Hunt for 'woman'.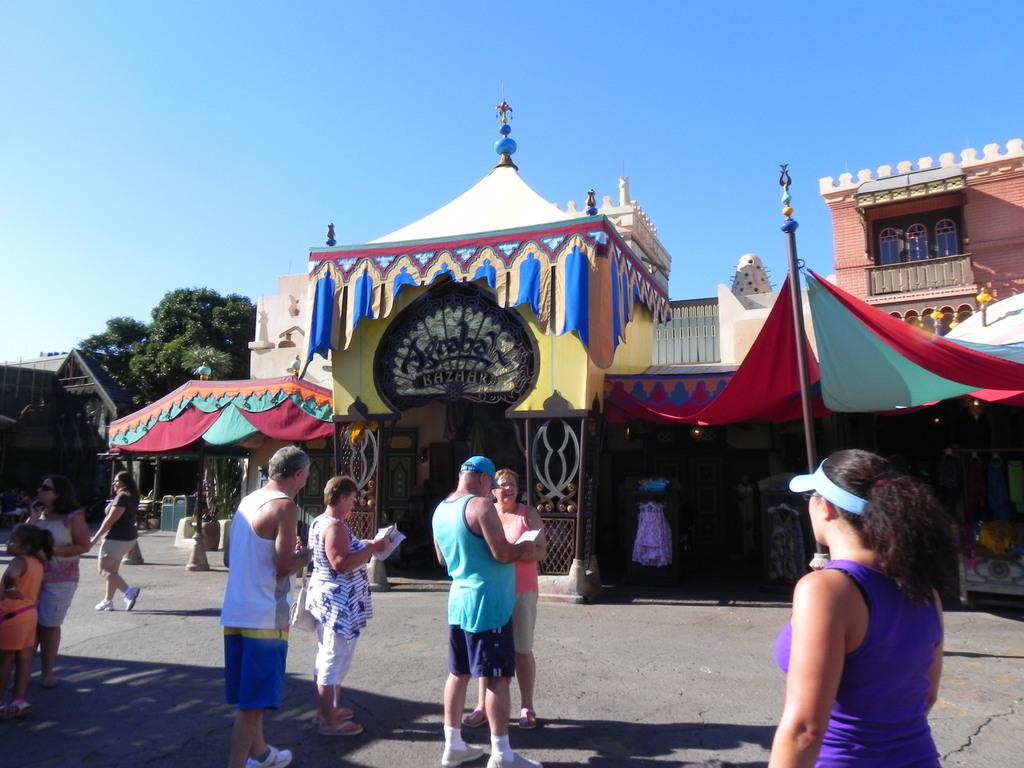
Hunted down at bbox=[744, 450, 982, 767].
